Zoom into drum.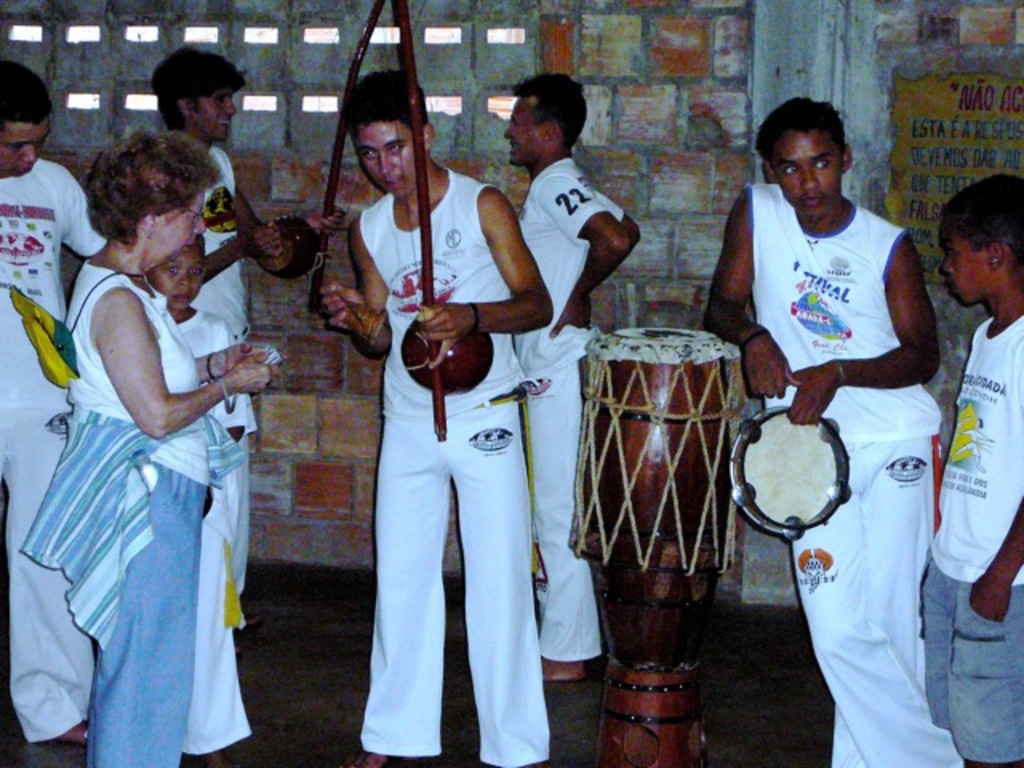
Zoom target: region(566, 326, 734, 766).
